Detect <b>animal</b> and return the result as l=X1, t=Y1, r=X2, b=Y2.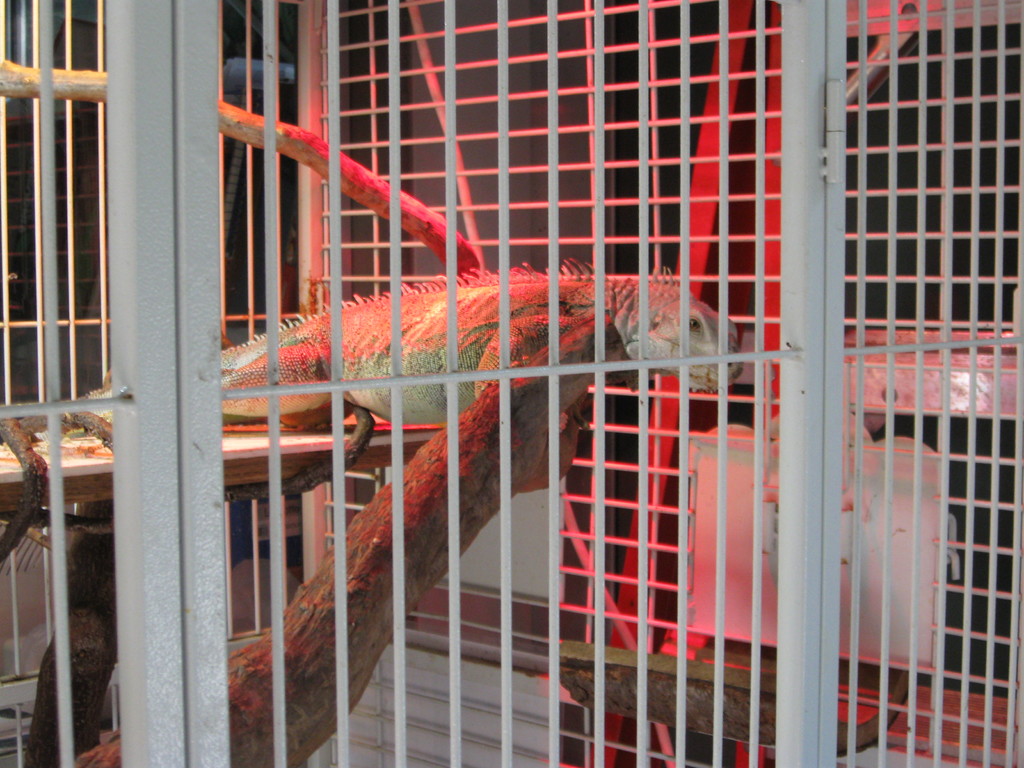
l=78, t=255, r=744, b=424.
